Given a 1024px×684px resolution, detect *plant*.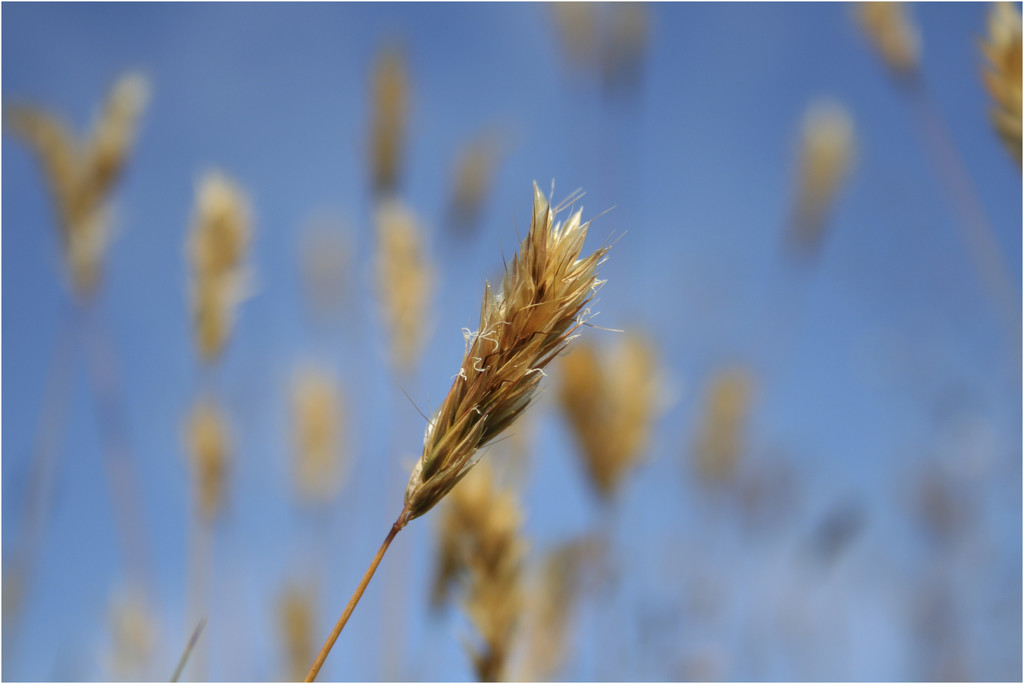
(301,171,632,680).
